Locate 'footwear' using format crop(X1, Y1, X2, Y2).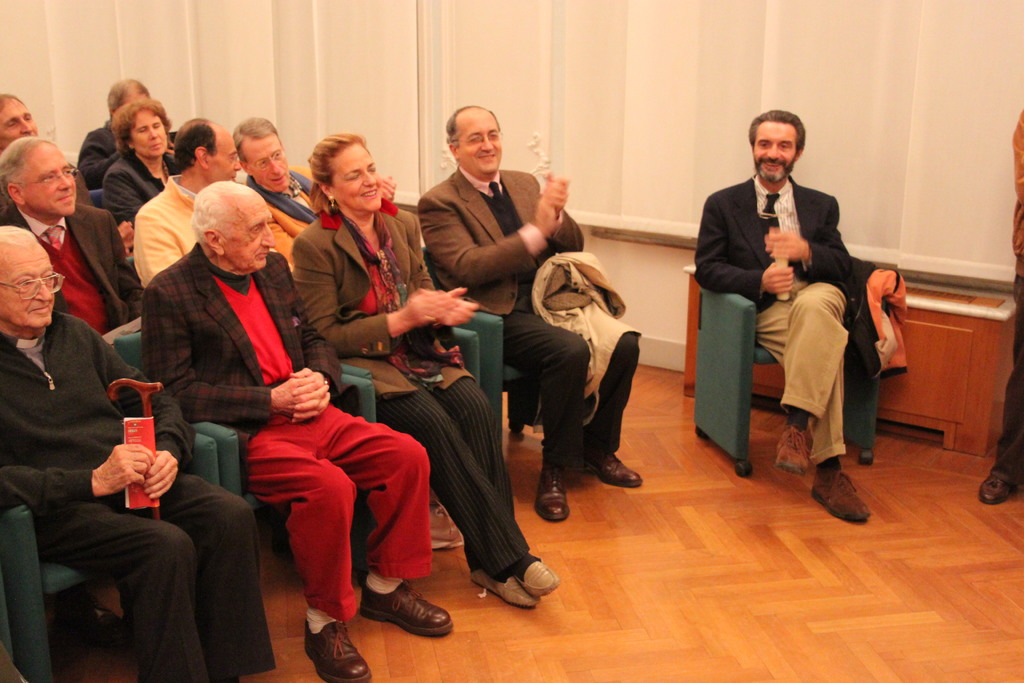
crop(300, 620, 375, 682).
